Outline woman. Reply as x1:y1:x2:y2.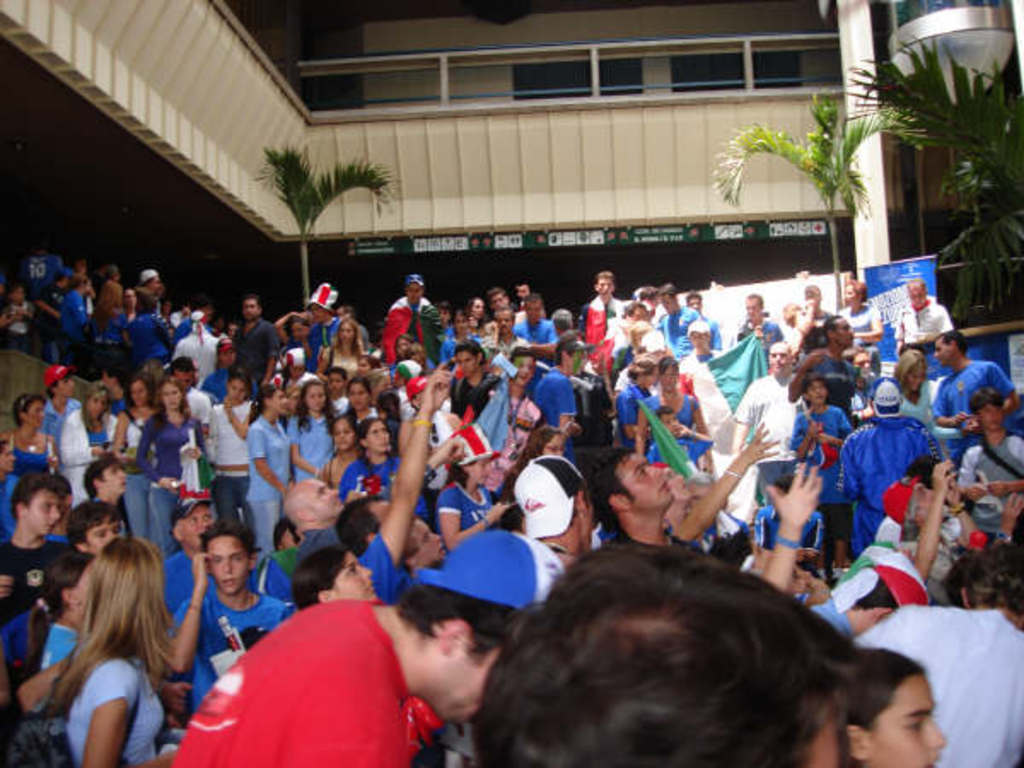
140:384:208:548.
